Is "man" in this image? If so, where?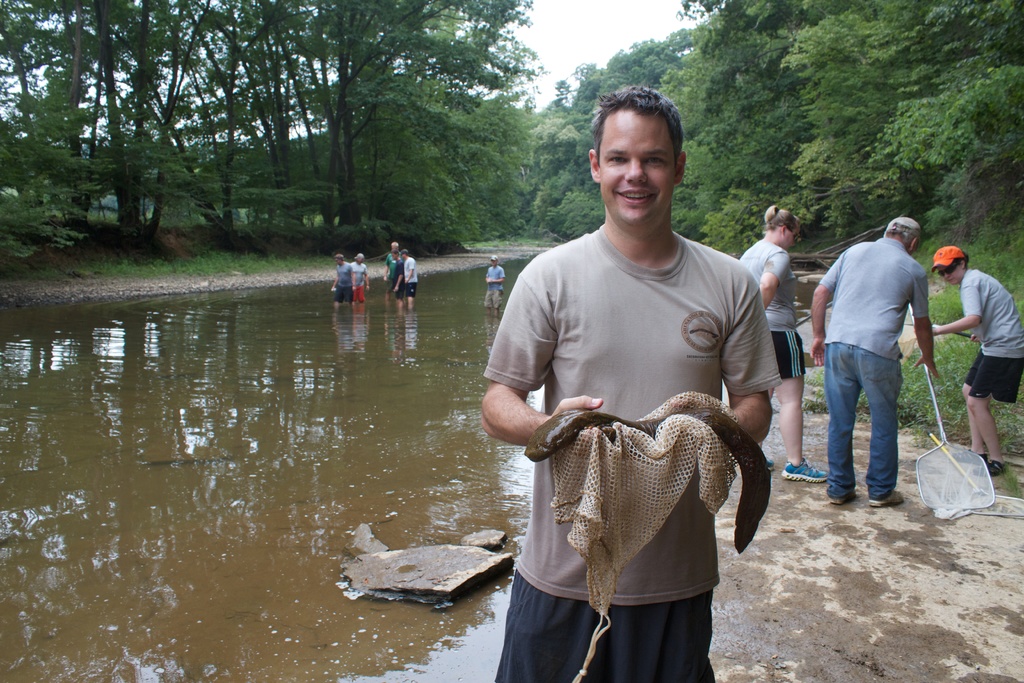
Yes, at <bbox>376, 243, 402, 304</bbox>.
